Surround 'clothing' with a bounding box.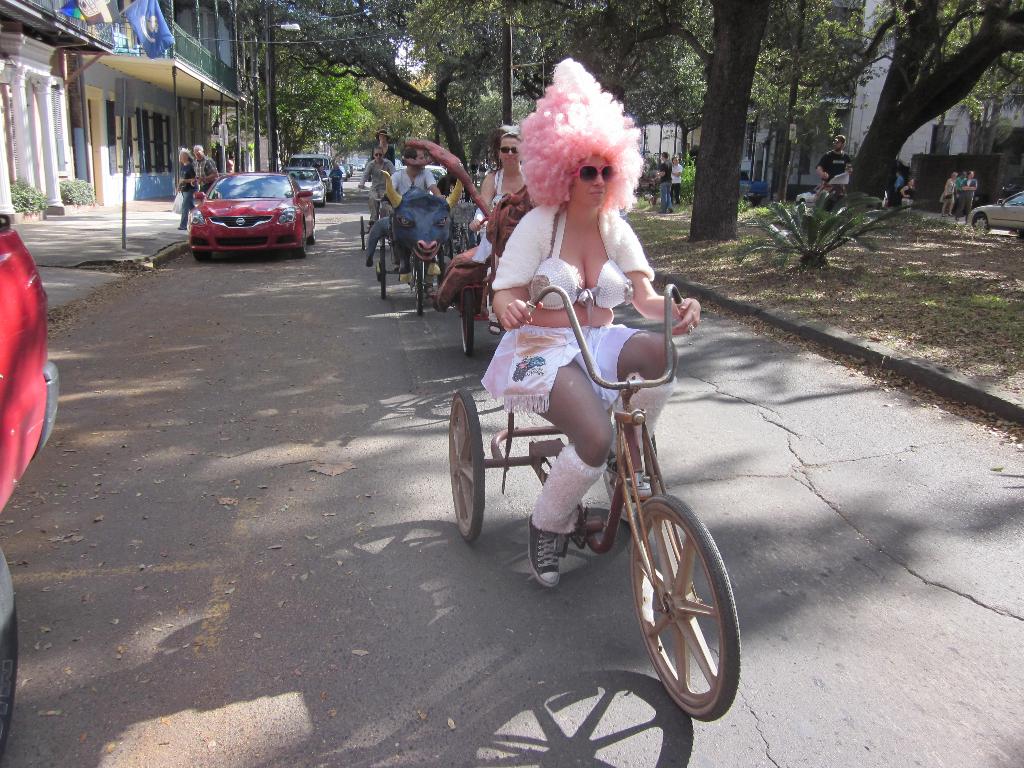
crop(469, 168, 530, 260).
